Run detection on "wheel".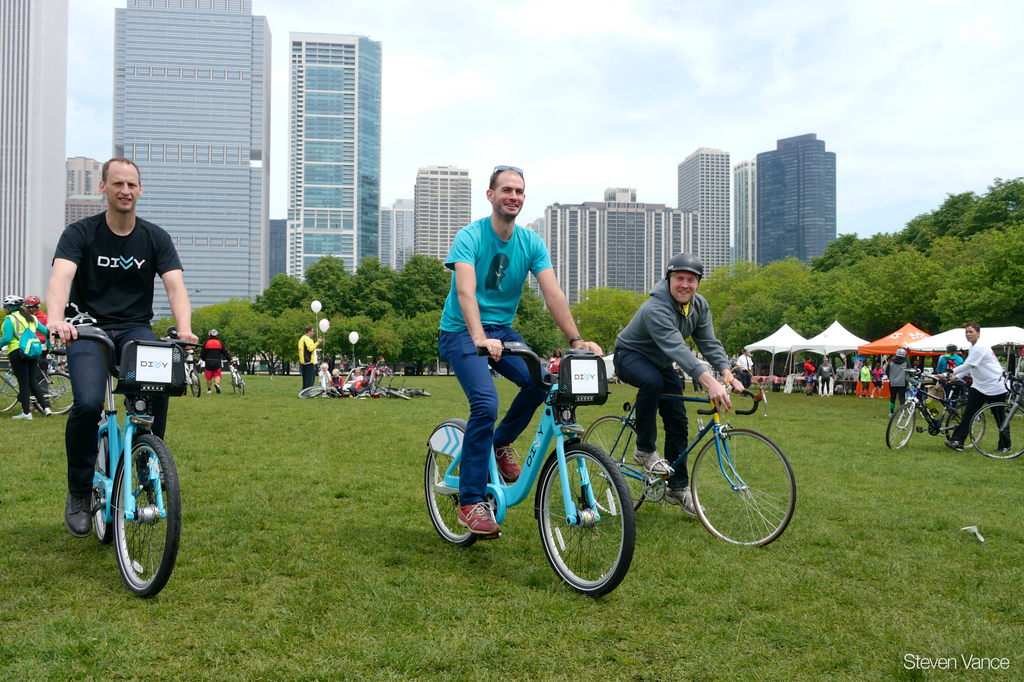
Result: Rect(0, 366, 20, 415).
